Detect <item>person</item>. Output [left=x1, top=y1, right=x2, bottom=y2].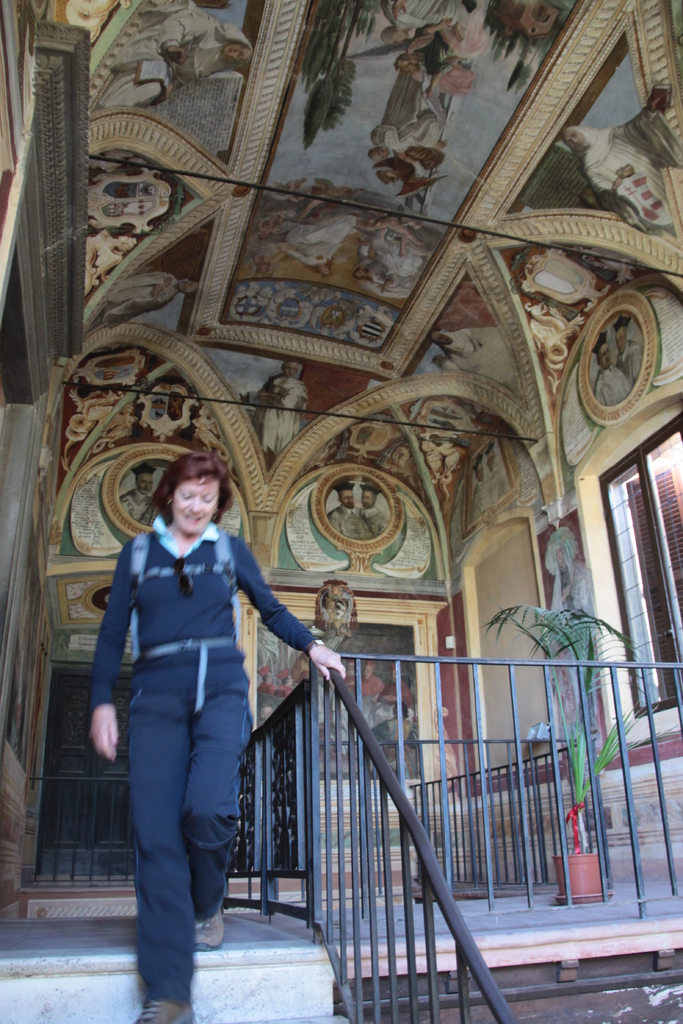
[left=121, top=463, right=158, bottom=522].
